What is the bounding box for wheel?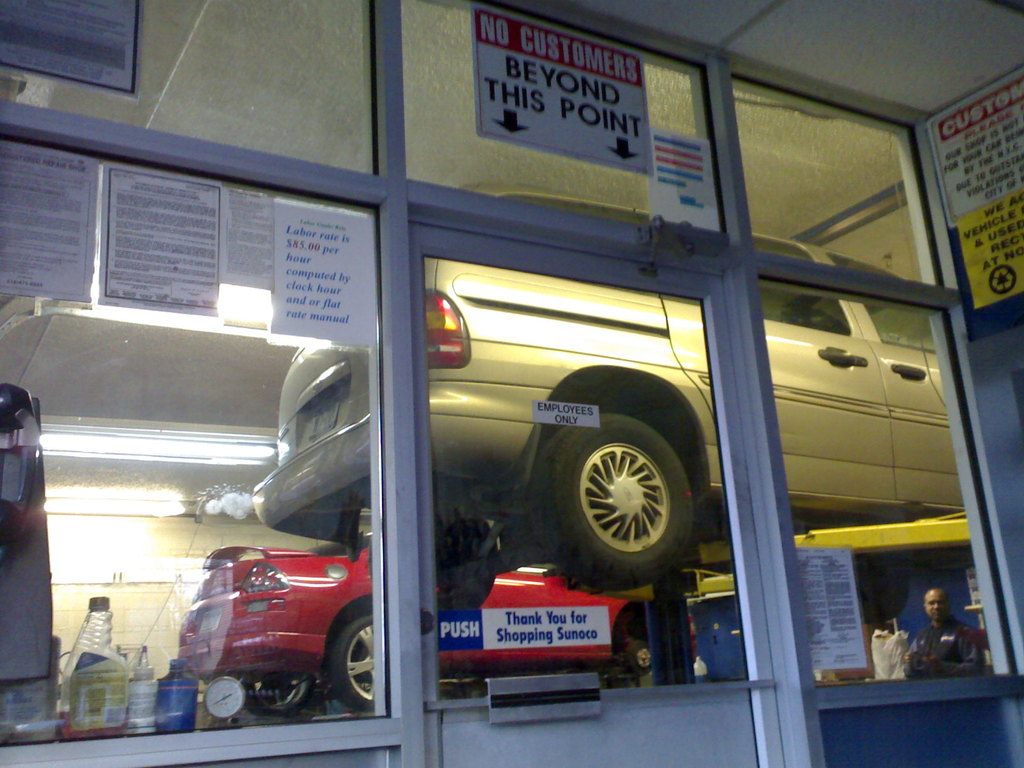
detection(242, 678, 309, 713).
